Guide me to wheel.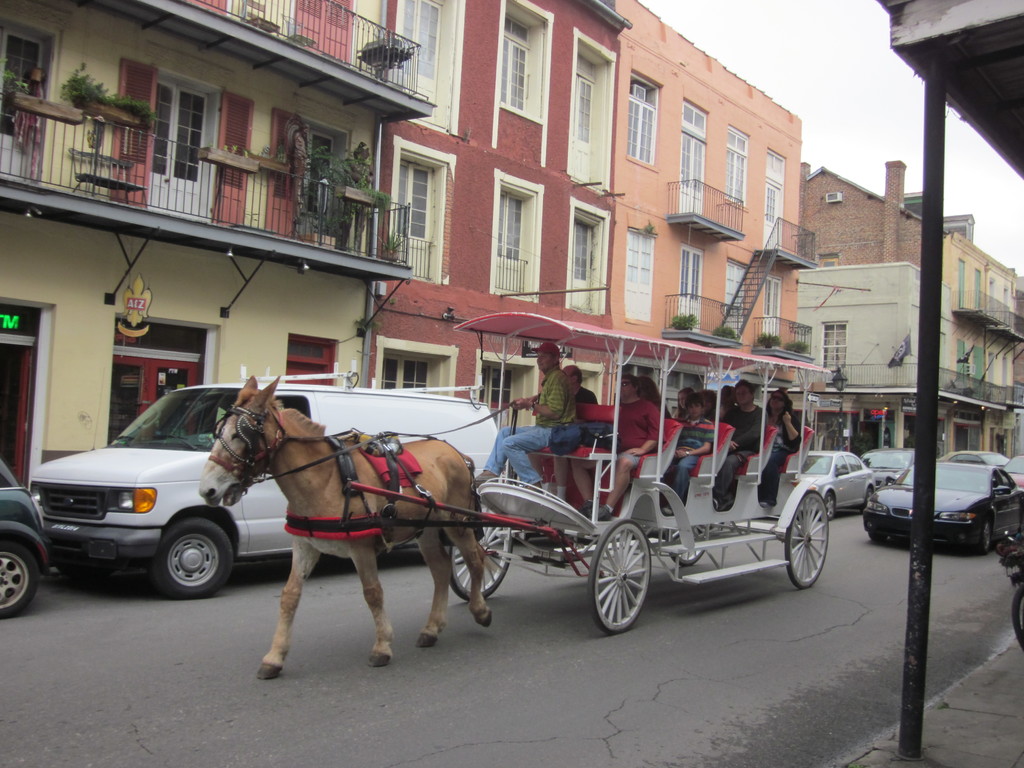
Guidance: select_region(1002, 573, 1023, 653).
